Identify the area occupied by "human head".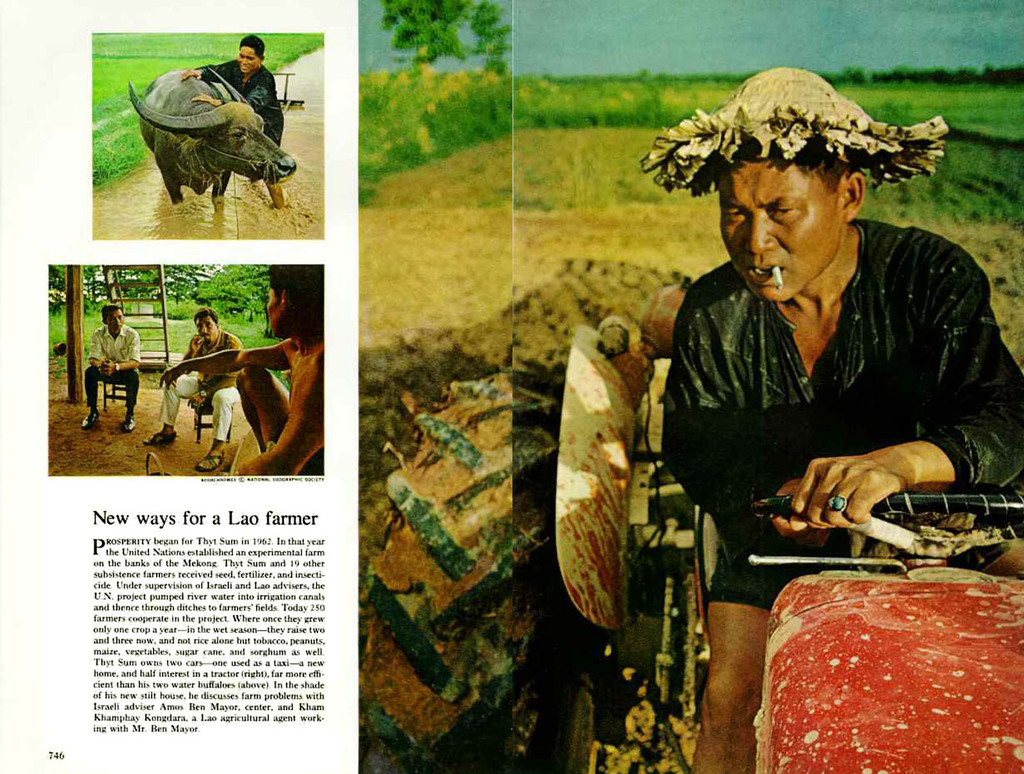
Area: [left=190, top=310, right=219, bottom=343].
